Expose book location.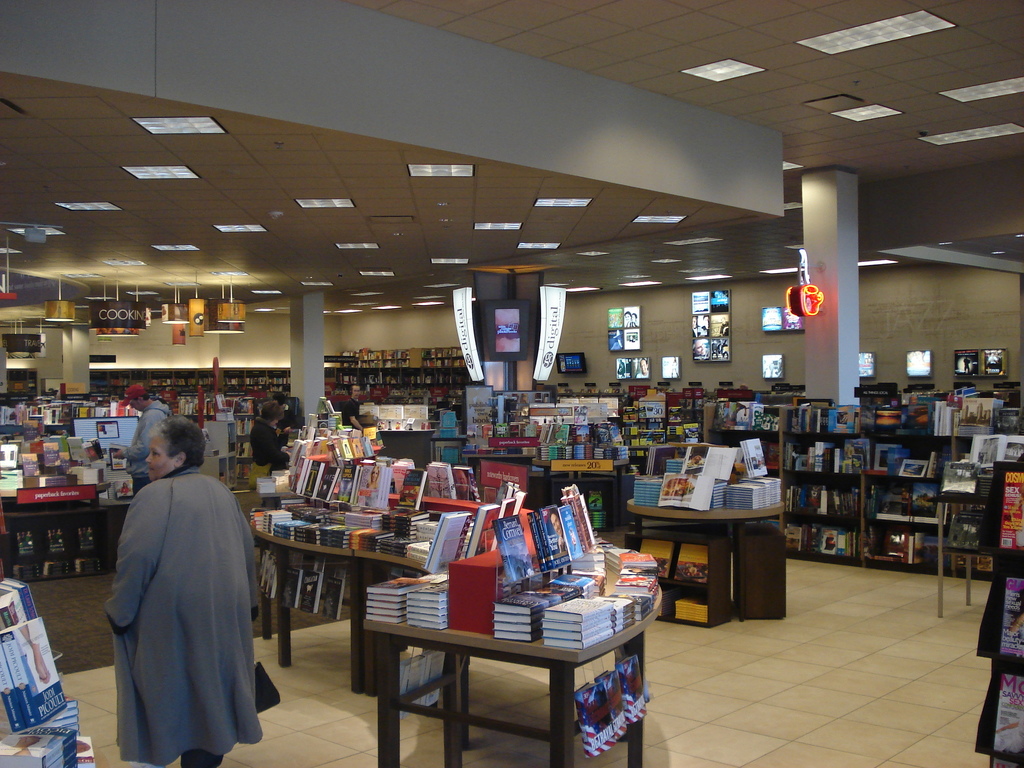
Exposed at <box>997,468,1023,548</box>.
